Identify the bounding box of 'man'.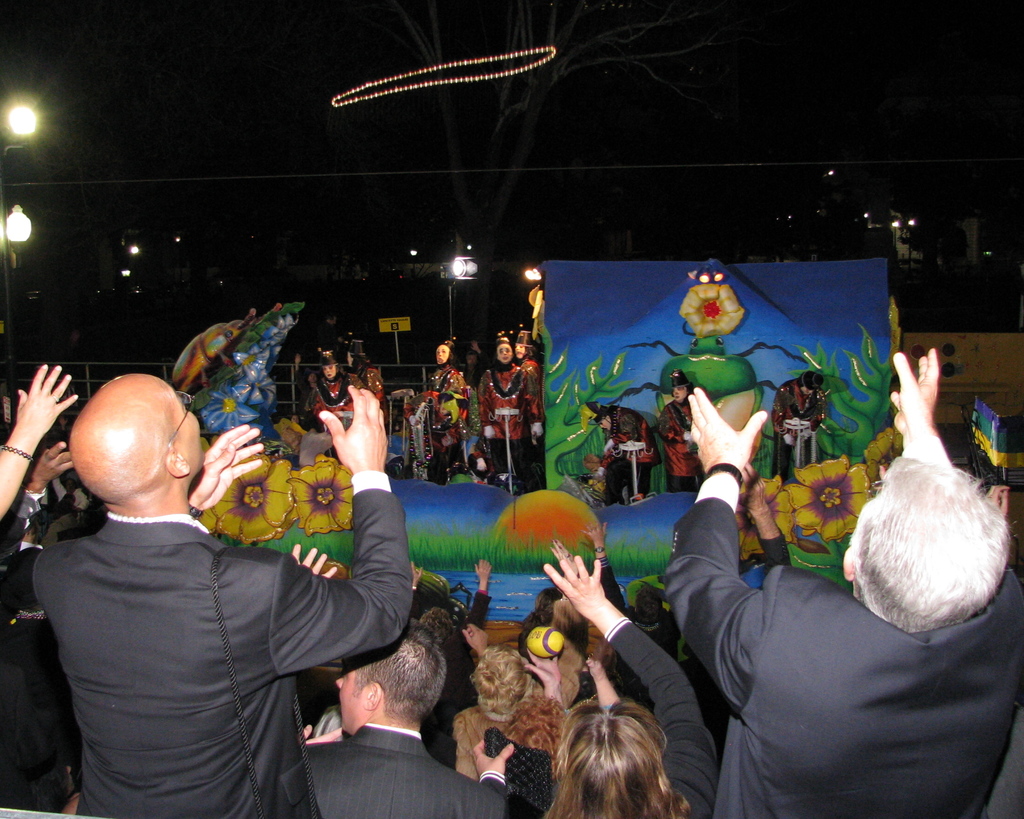
(x1=662, y1=351, x2=1023, y2=818).
